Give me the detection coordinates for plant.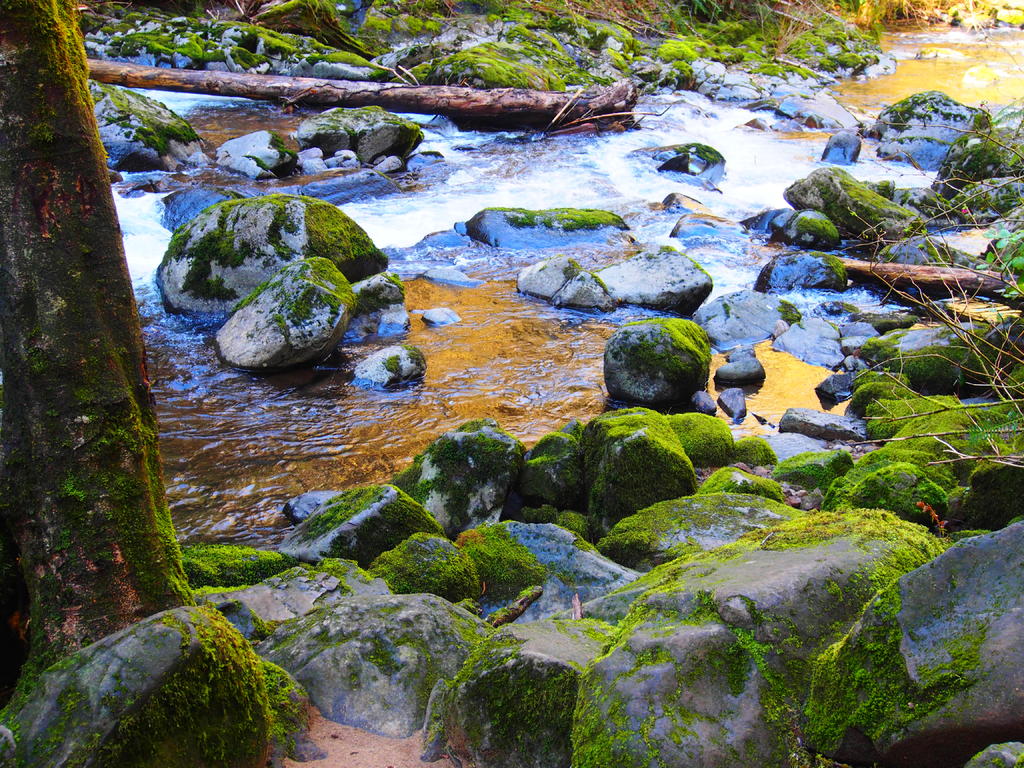
{"x1": 760, "y1": 95, "x2": 776, "y2": 109}.
